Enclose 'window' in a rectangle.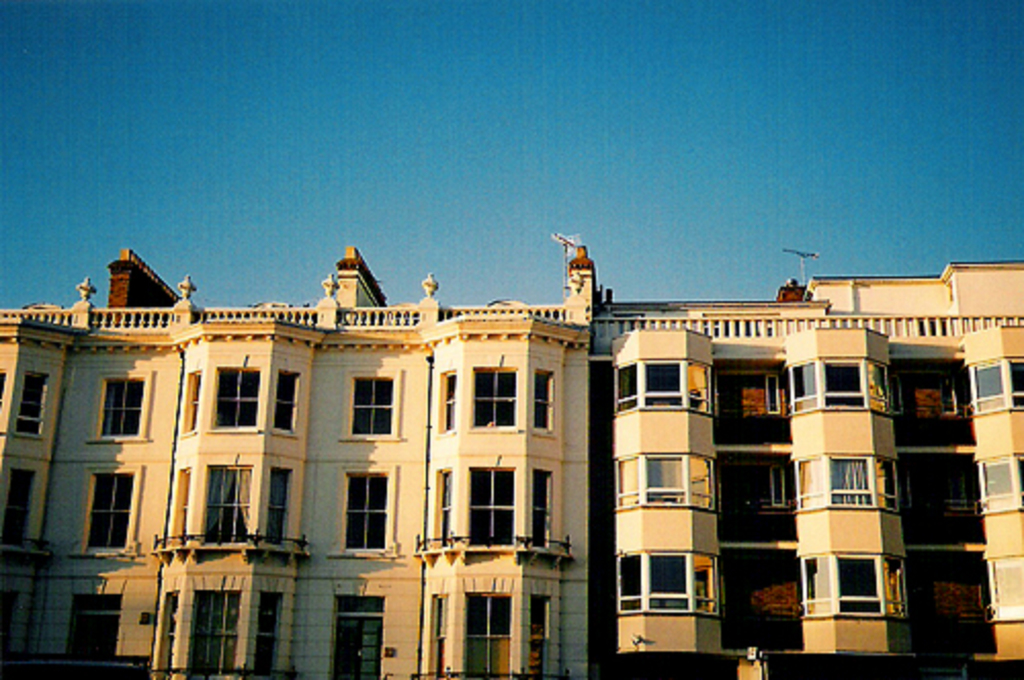
Rect(444, 369, 457, 426).
